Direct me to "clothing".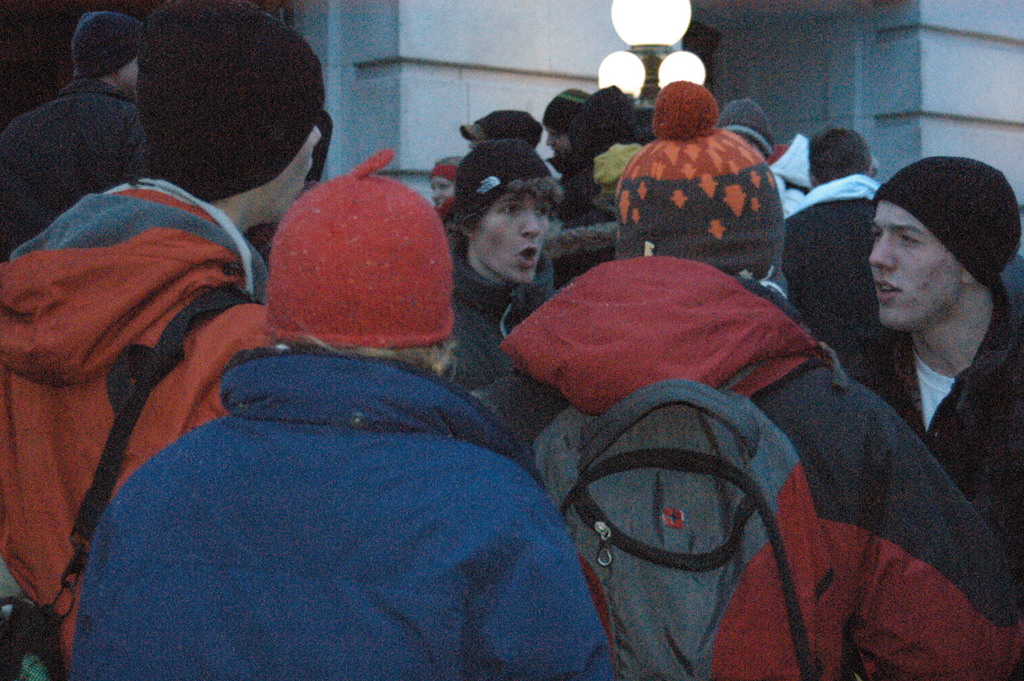
Direction: [x1=132, y1=0, x2=319, y2=196].
